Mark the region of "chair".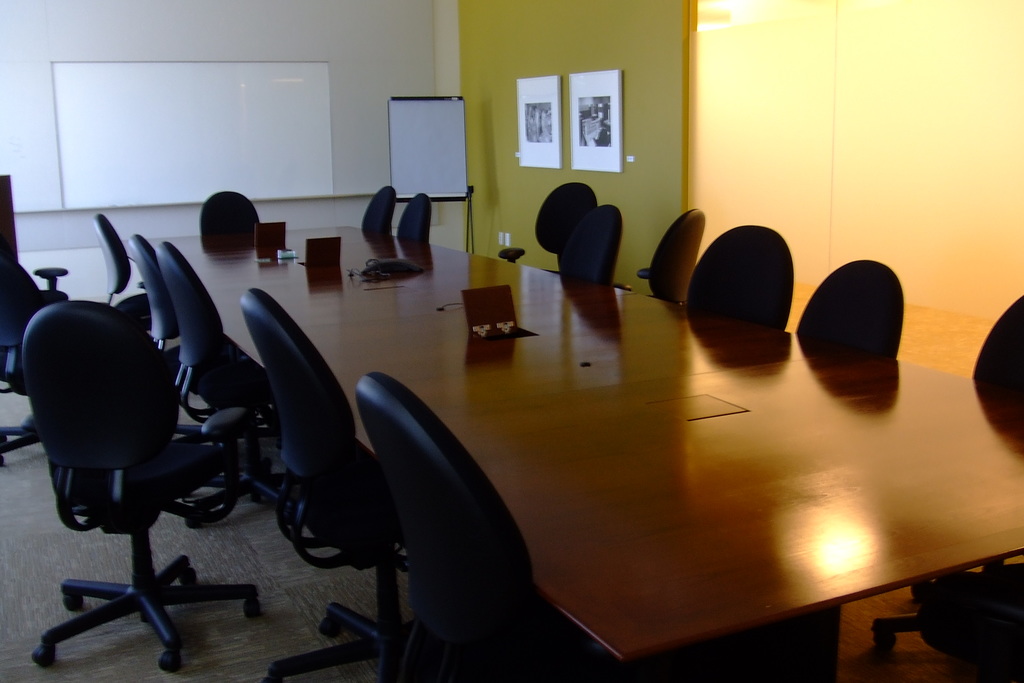
Region: <region>556, 203, 624, 288</region>.
